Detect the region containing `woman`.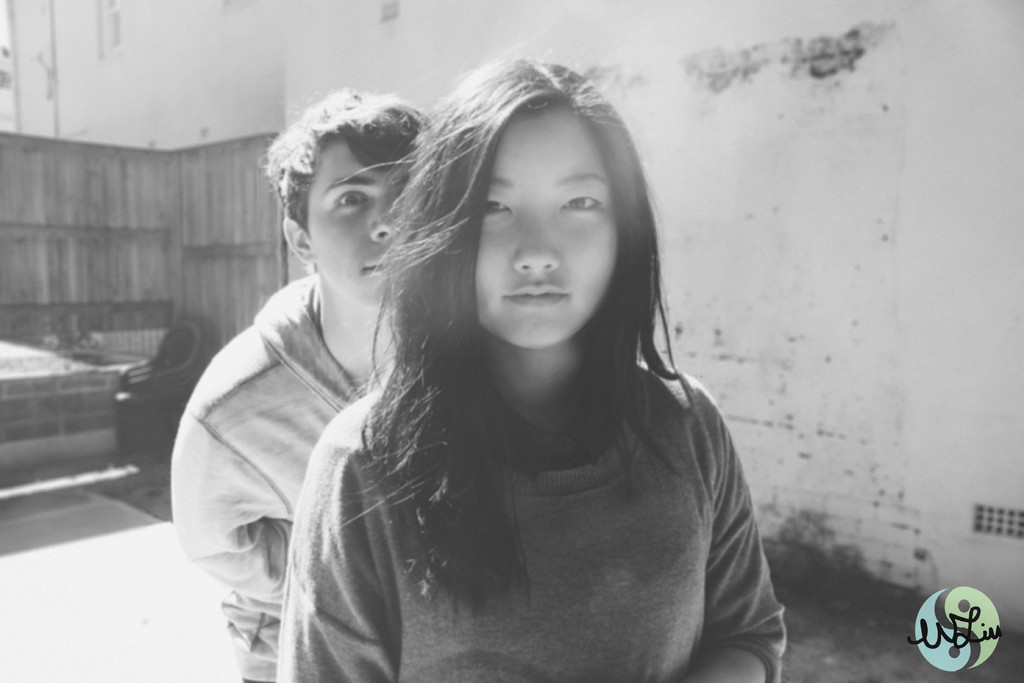
(274, 51, 787, 682).
